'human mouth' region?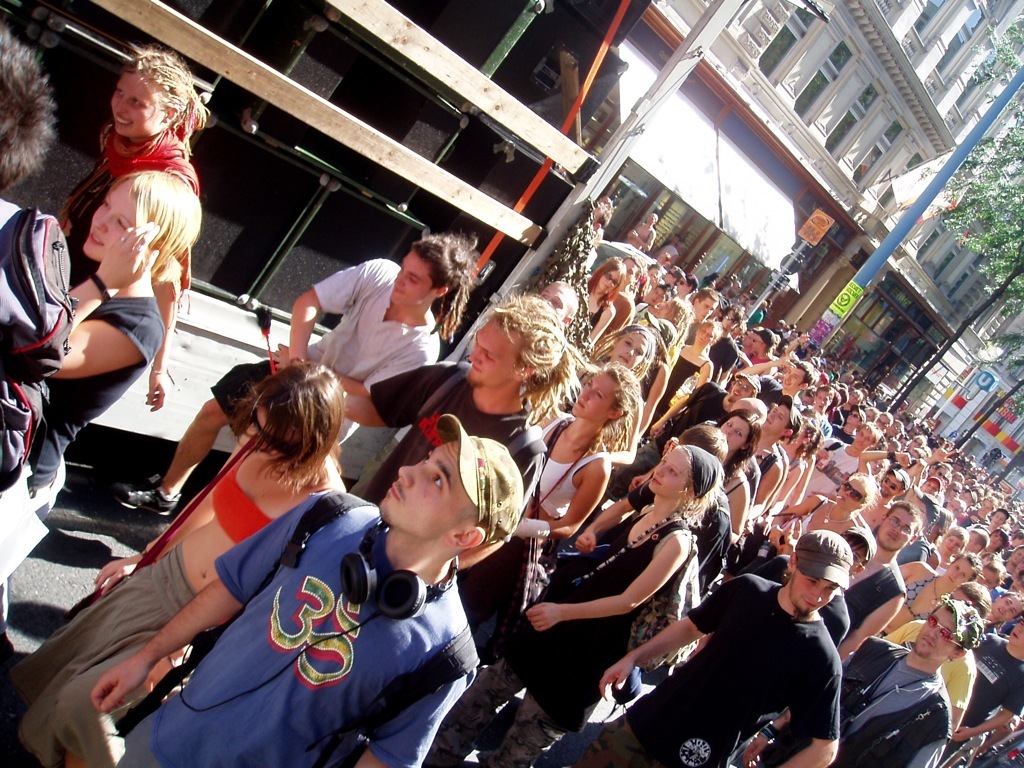
BBox(388, 483, 404, 503)
